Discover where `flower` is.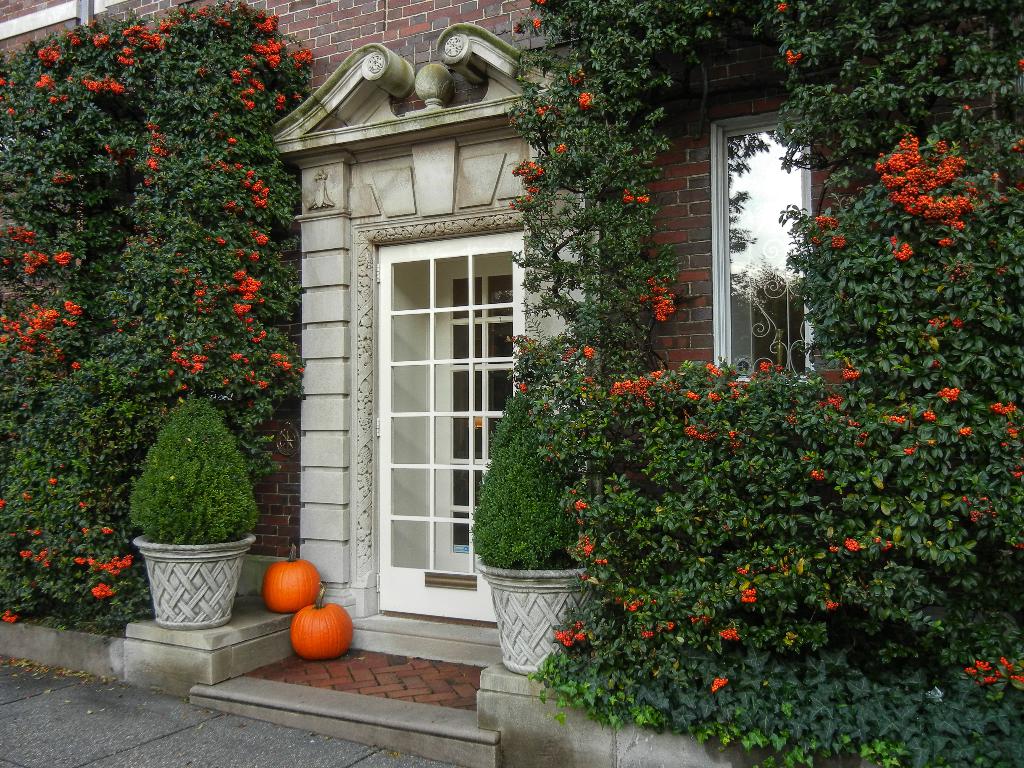
Discovered at {"left": 0, "top": 609, "right": 20, "bottom": 623}.
